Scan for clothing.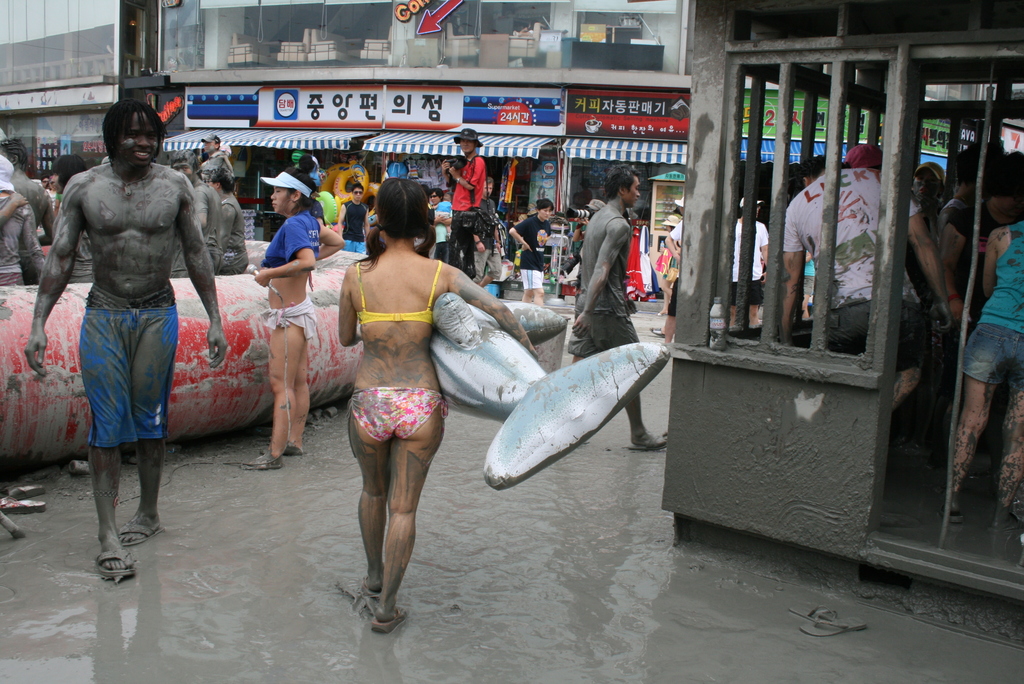
Scan result: region(785, 165, 927, 359).
